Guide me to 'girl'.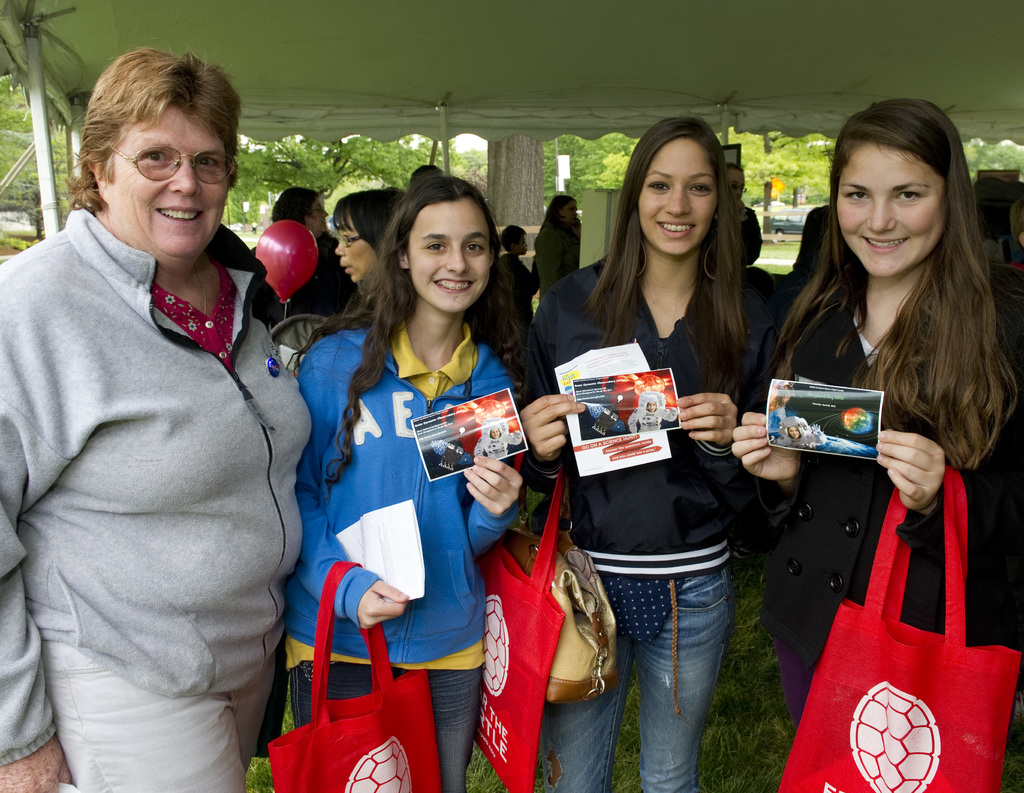
Guidance: <bbox>285, 170, 531, 792</bbox>.
